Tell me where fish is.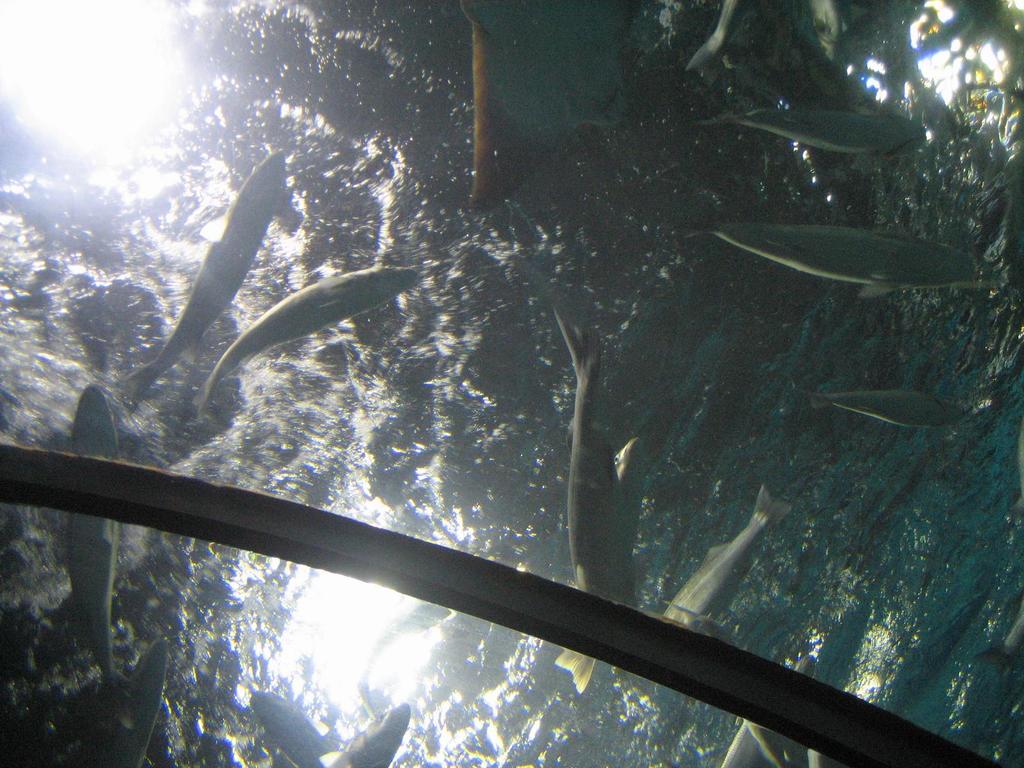
fish is at detection(108, 625, 174, 766).
